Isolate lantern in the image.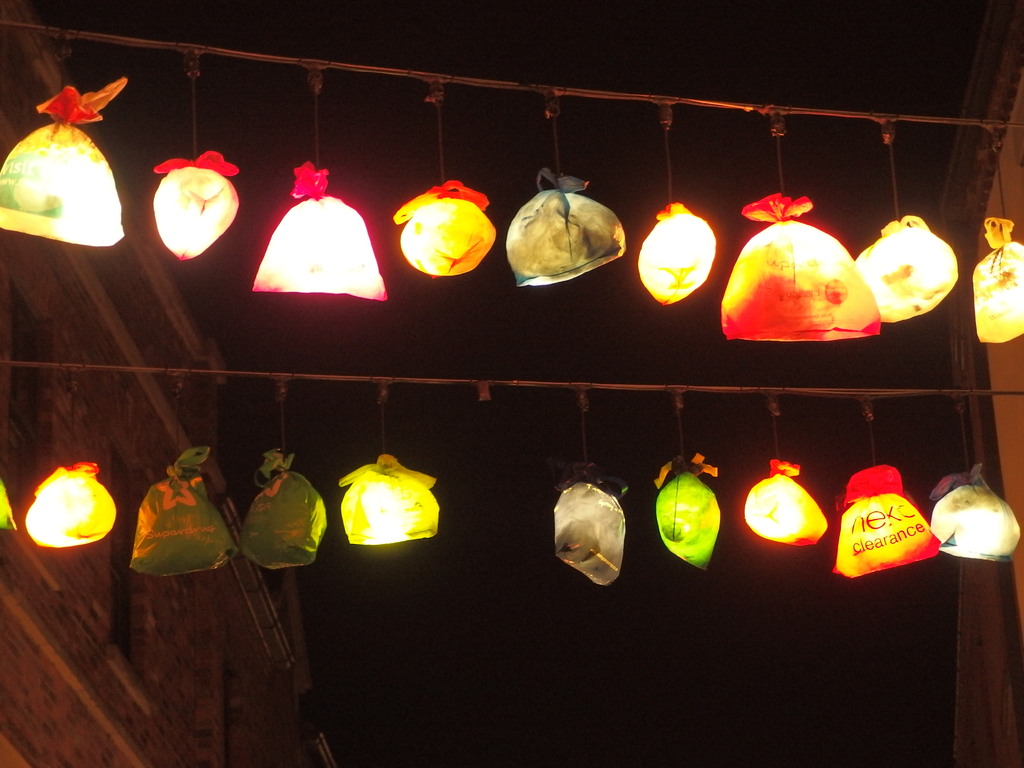
Isolated region: 339/456/441/543.
